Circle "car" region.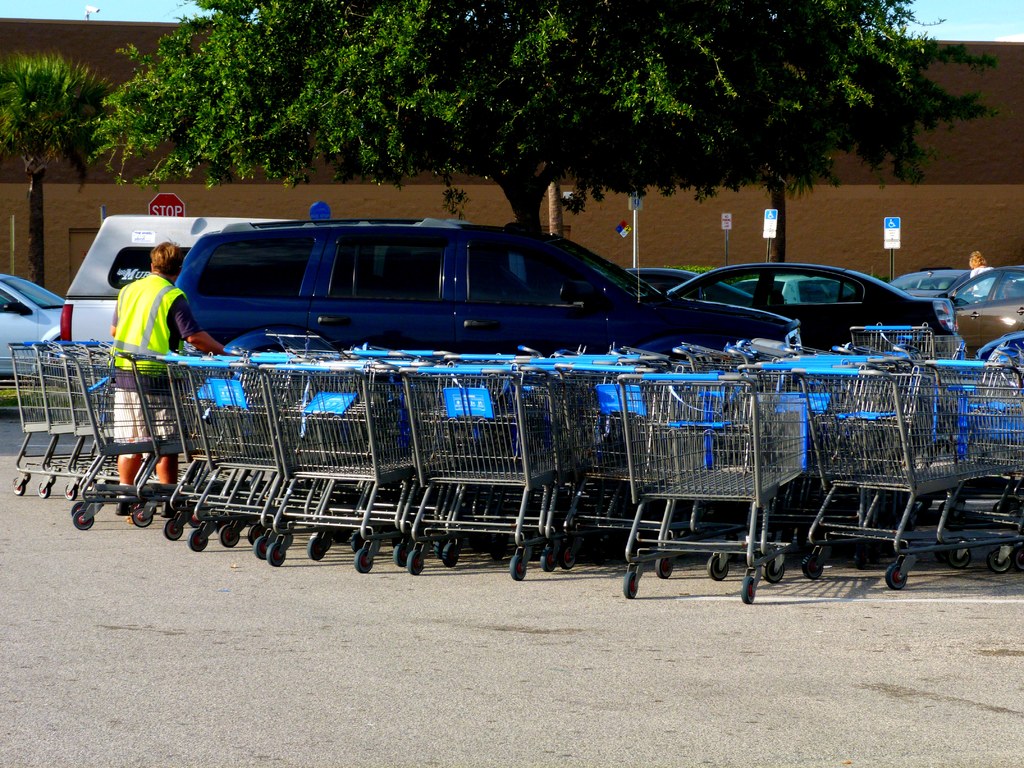
Region: 889:266:972:298.
